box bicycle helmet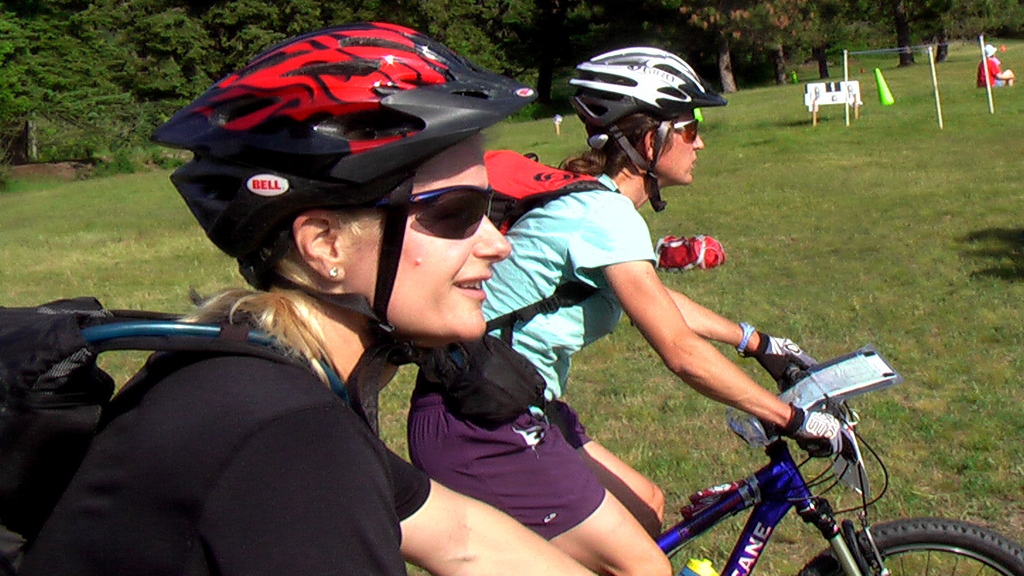
569:45:727:209
